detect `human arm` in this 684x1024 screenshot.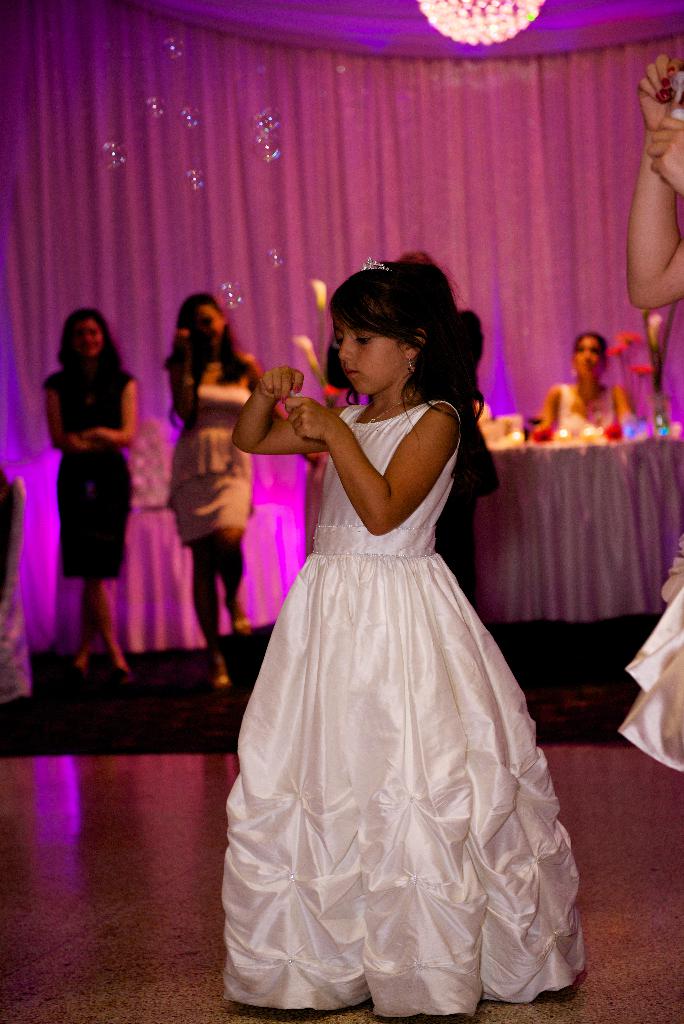
Detection: [left=230, top=362, right=349, bottom=452].
